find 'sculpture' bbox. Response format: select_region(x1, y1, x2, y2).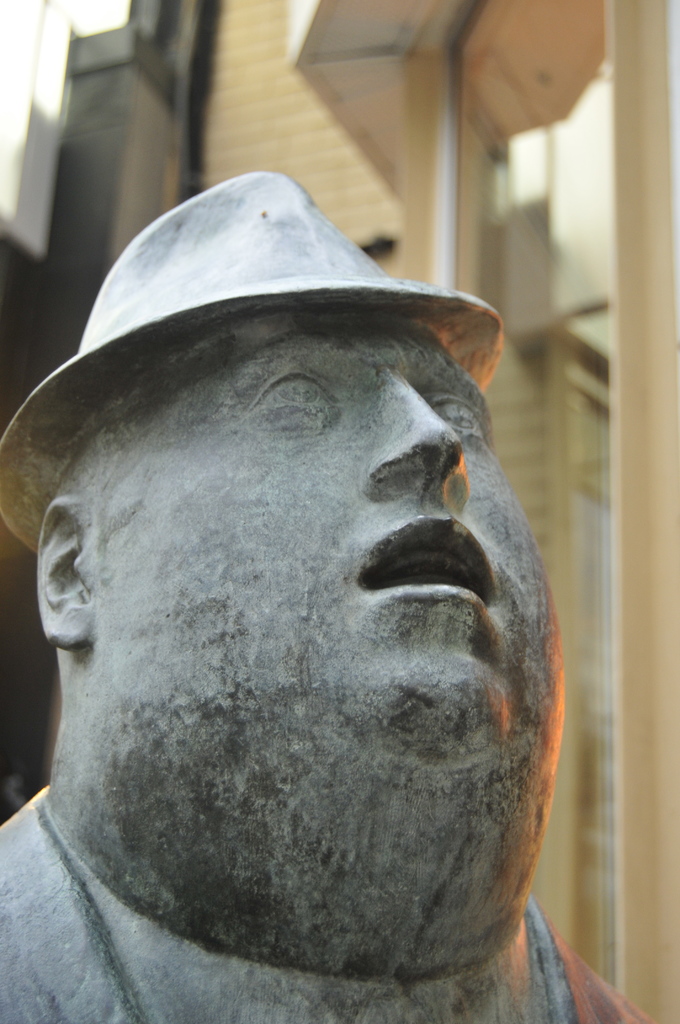
select_region(0, 134, 622, 986).
